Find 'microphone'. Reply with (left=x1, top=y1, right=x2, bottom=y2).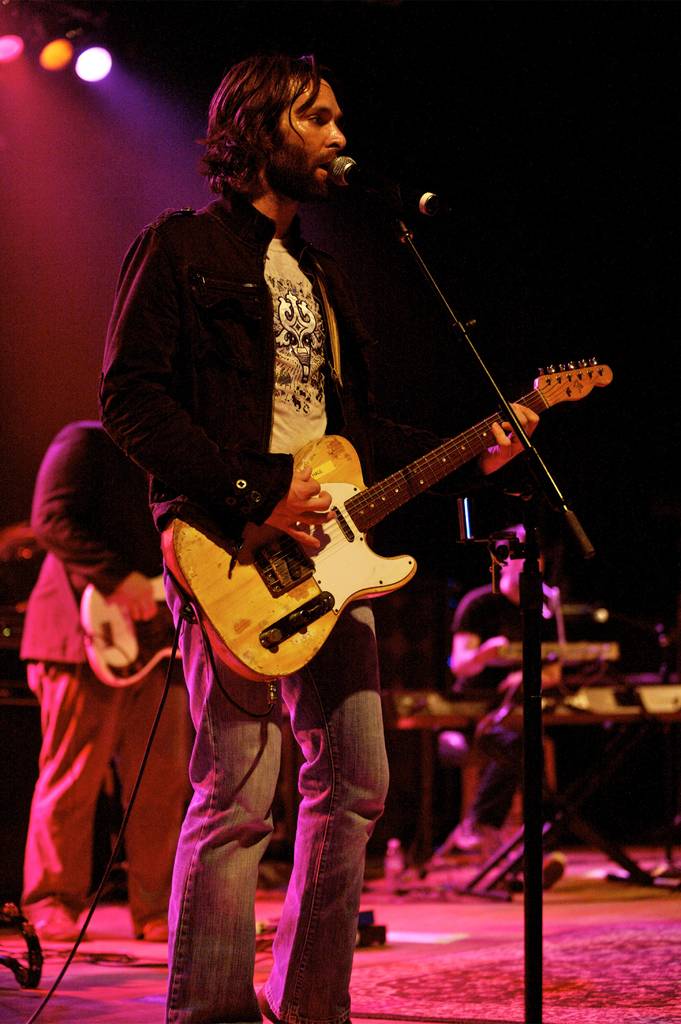
(left=320, top=148, right=441, bottom=237).
